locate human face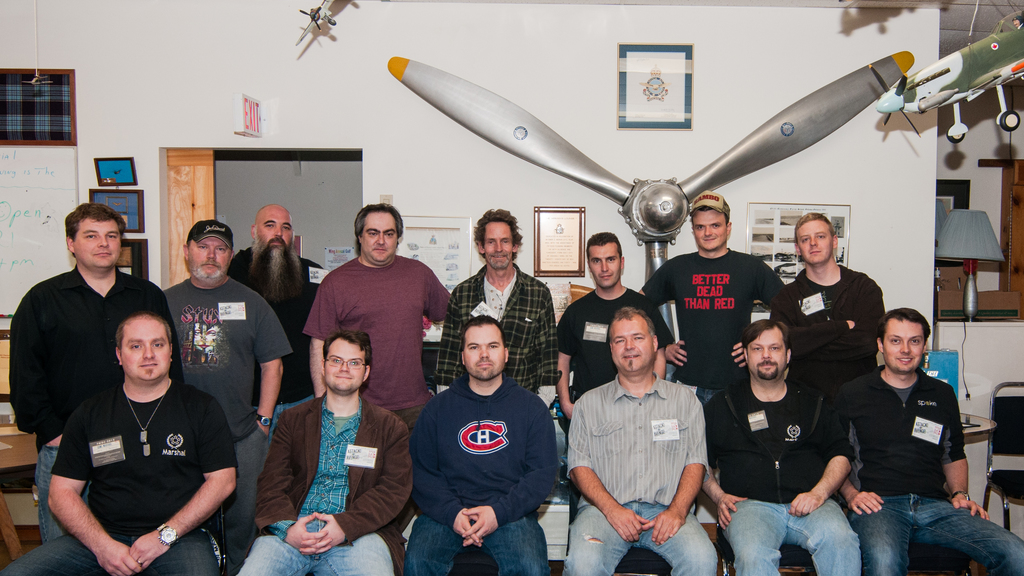
74/217/126/276
